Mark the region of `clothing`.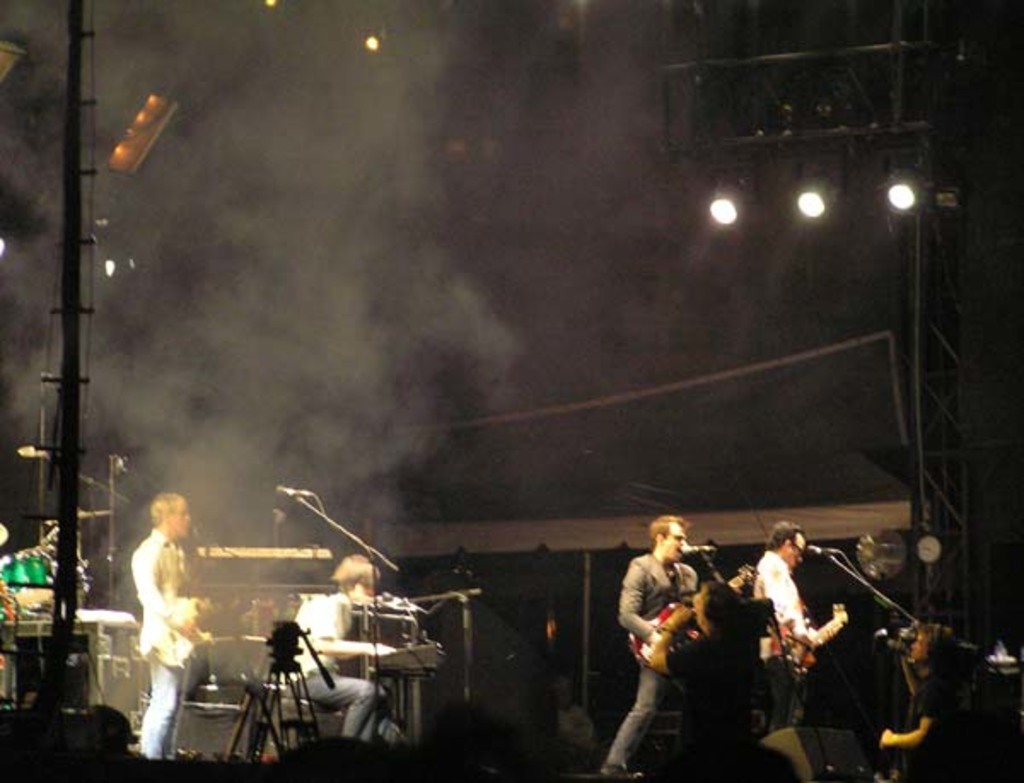
Region: bbox=[604, 551, 698, 771].
